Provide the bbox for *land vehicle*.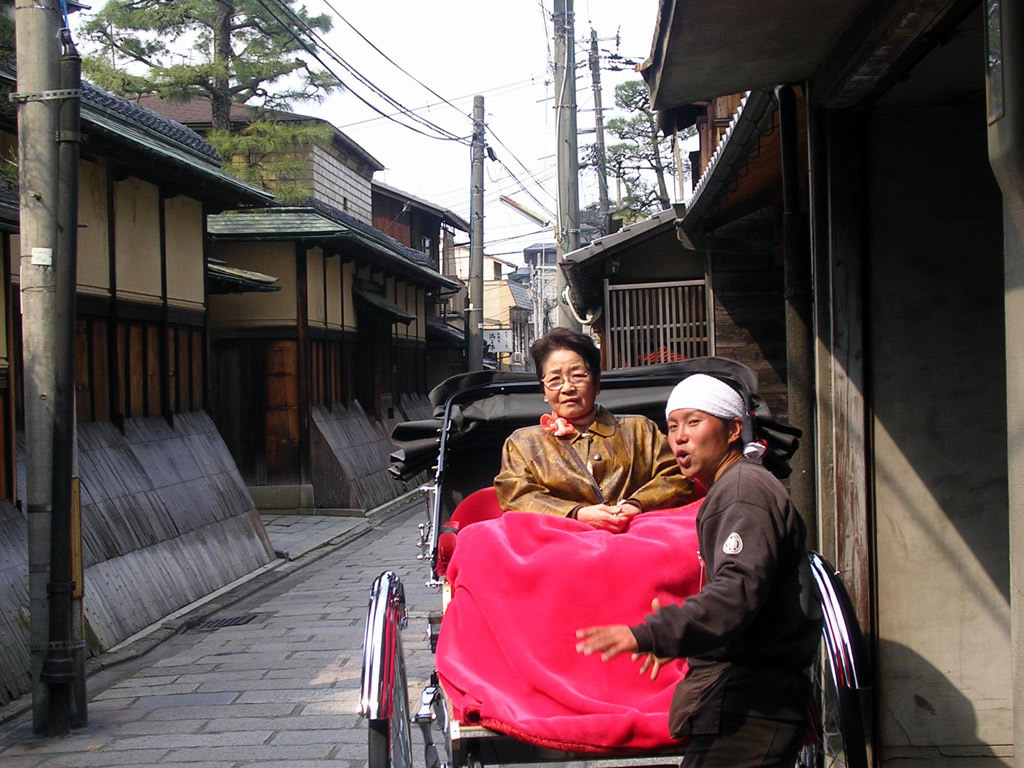
Rect(376, 368, 821, 748).
